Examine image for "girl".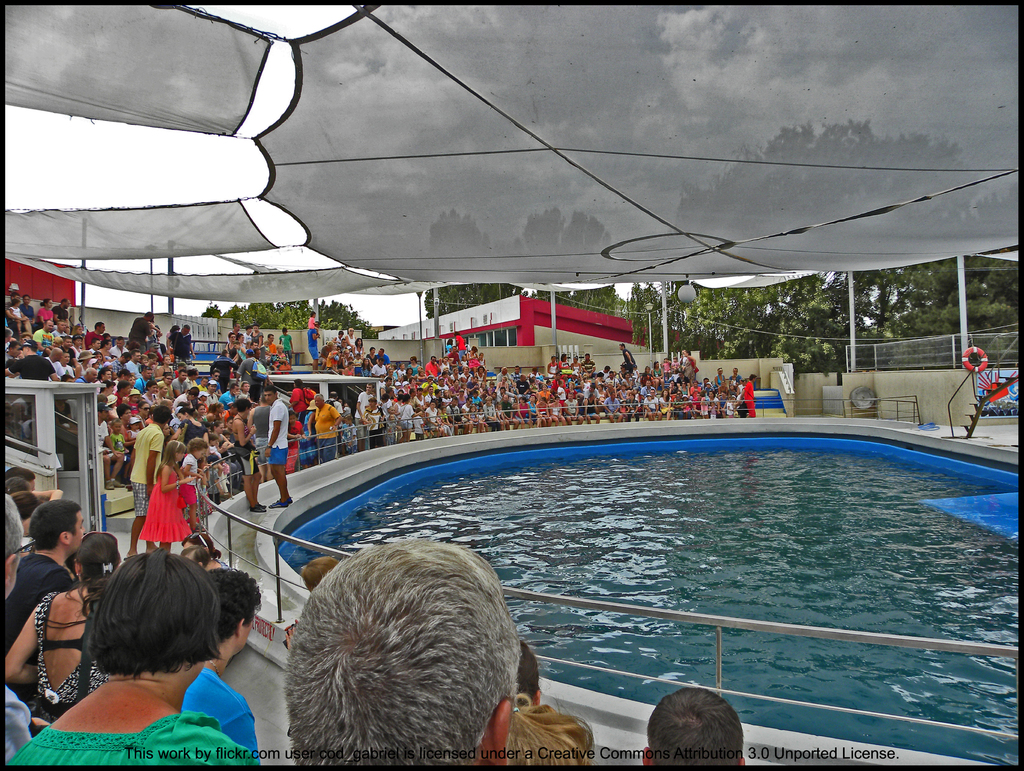
Examination result: <box>565,382,576,398</box>.
